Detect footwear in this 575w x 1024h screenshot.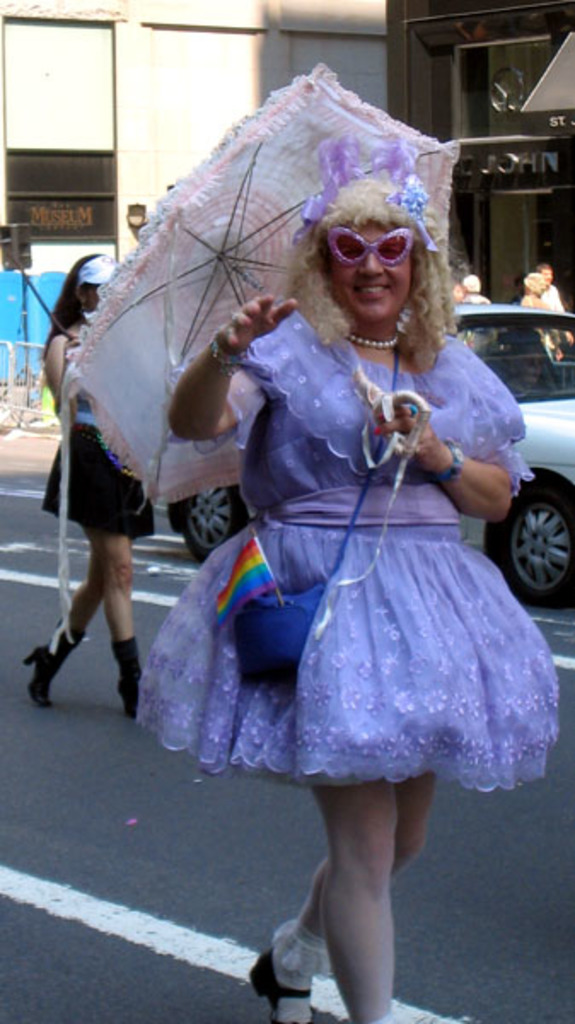
Detection: {"left": 113, "top": 635, "right": 150, "bottom": 722}.
